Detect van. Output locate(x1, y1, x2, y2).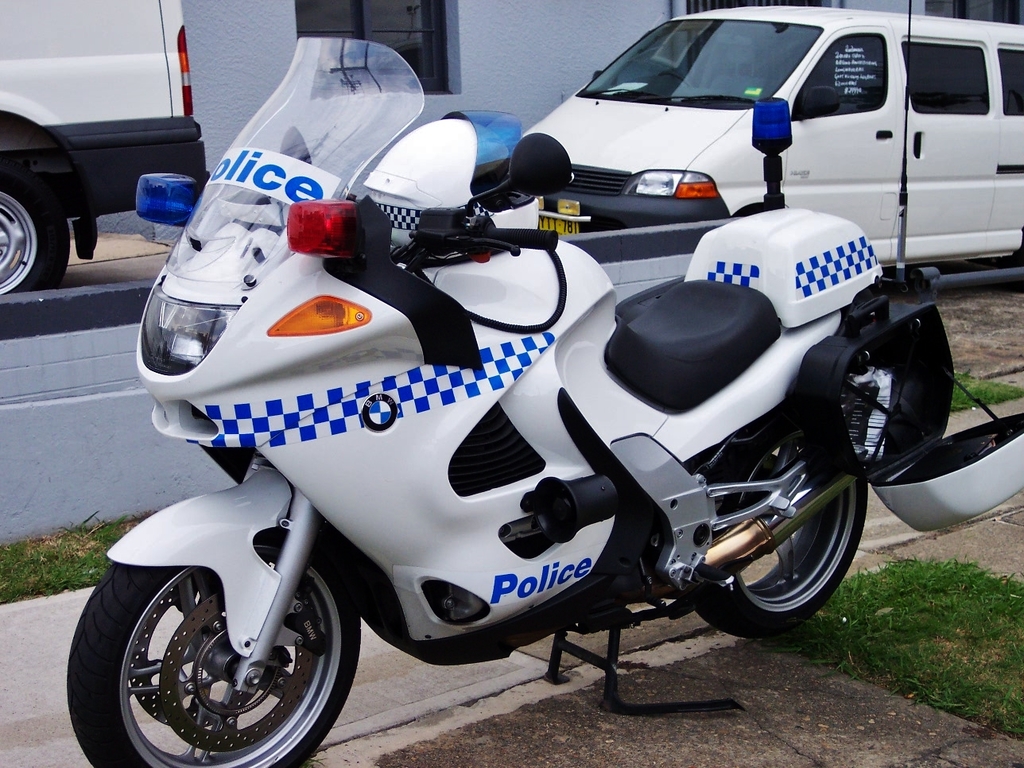
locate(0, 0, 207, 296).
